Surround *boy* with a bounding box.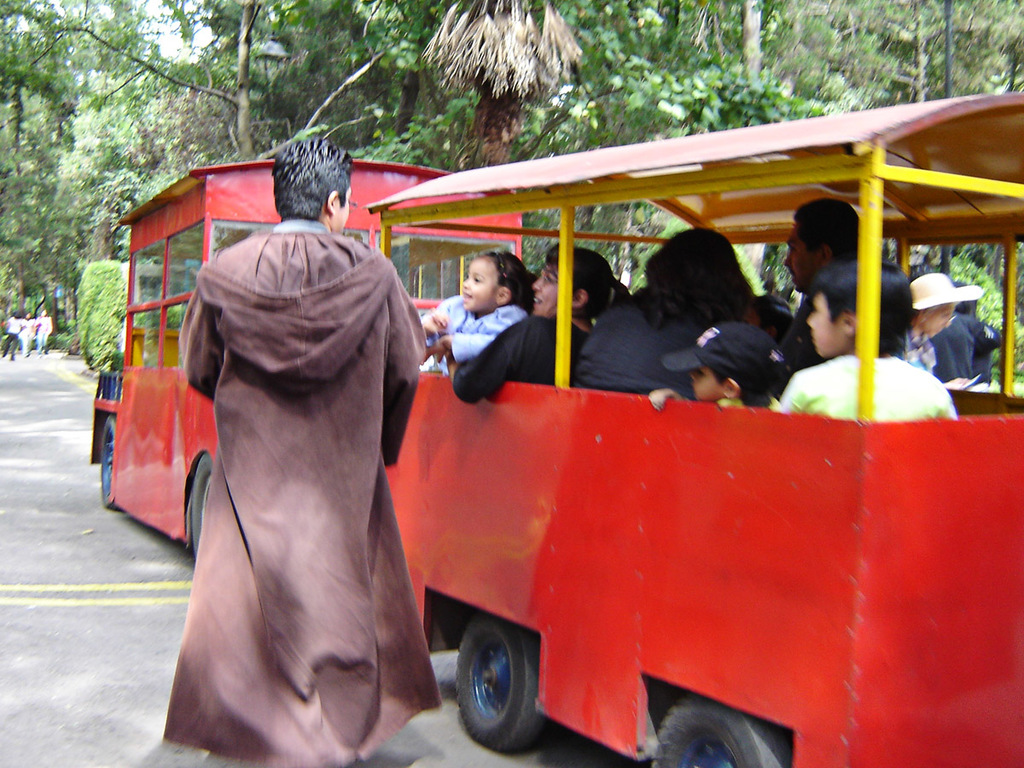
Rect(642, 318, 784, 416).
